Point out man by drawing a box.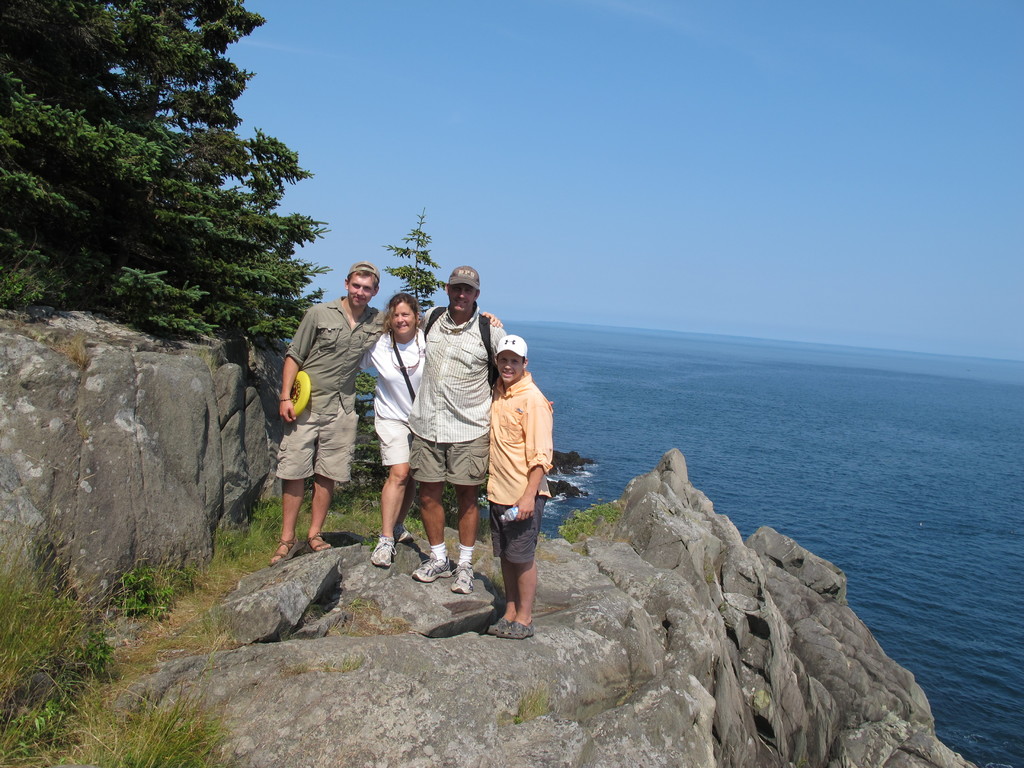
(273, 257, 426, 574).
